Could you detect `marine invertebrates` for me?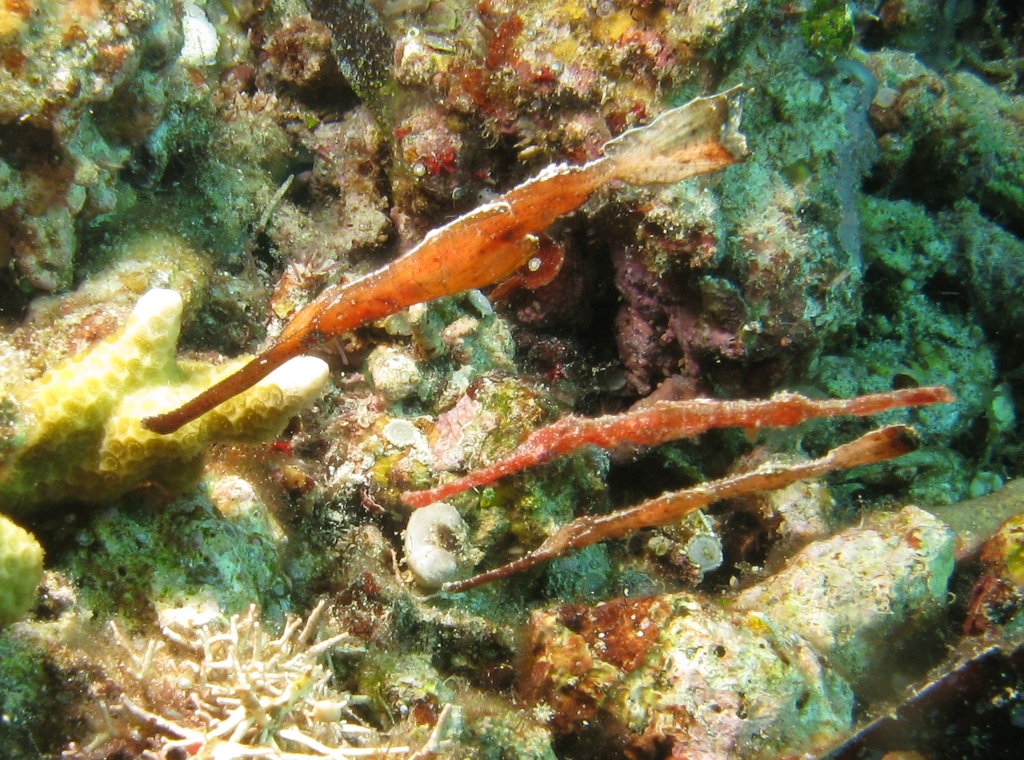
Detection result: {"left": 2, "top": 505, "right": 61, "bottom": 634}.
